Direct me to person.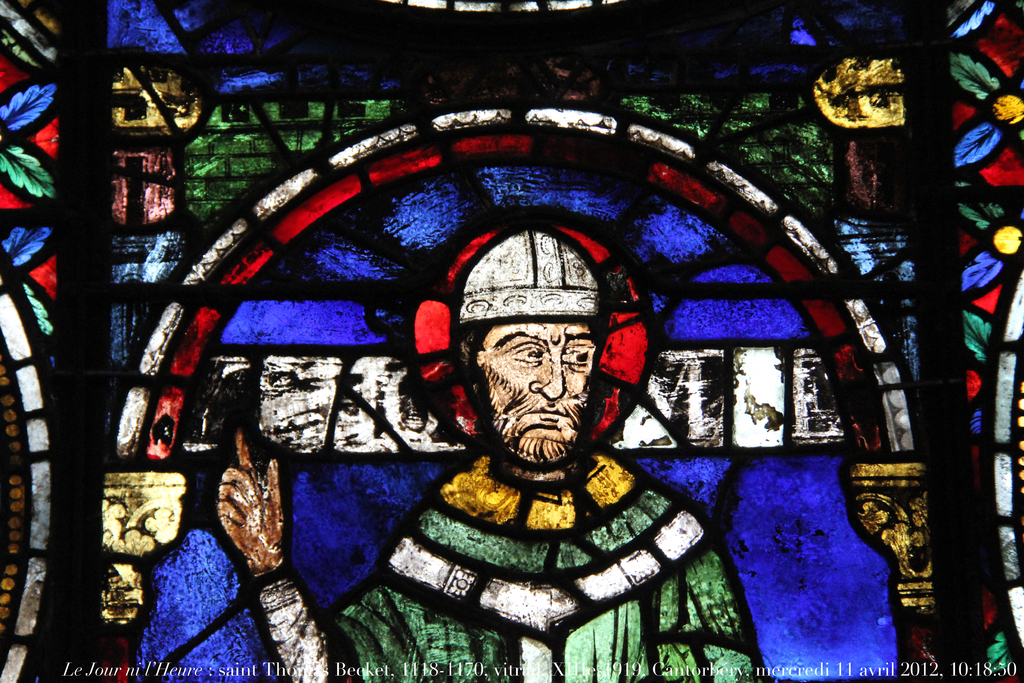
Direction: detection(351, 240, 714, 650).
